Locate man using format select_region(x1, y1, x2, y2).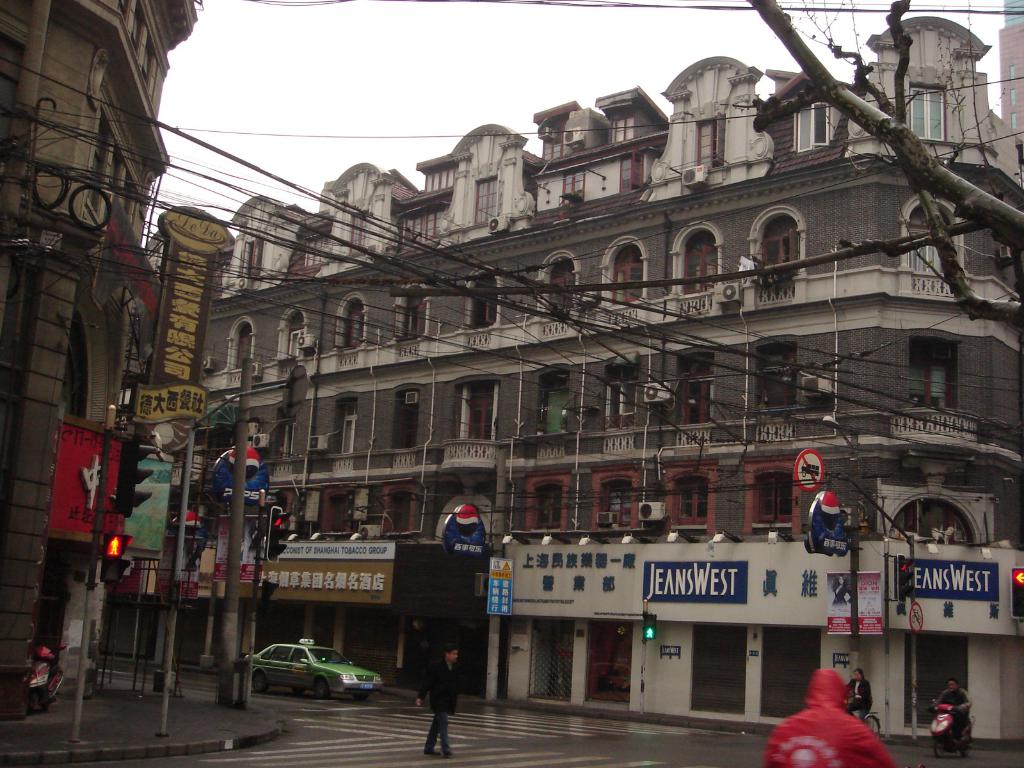
select_region(940, 675, 975, 760).
